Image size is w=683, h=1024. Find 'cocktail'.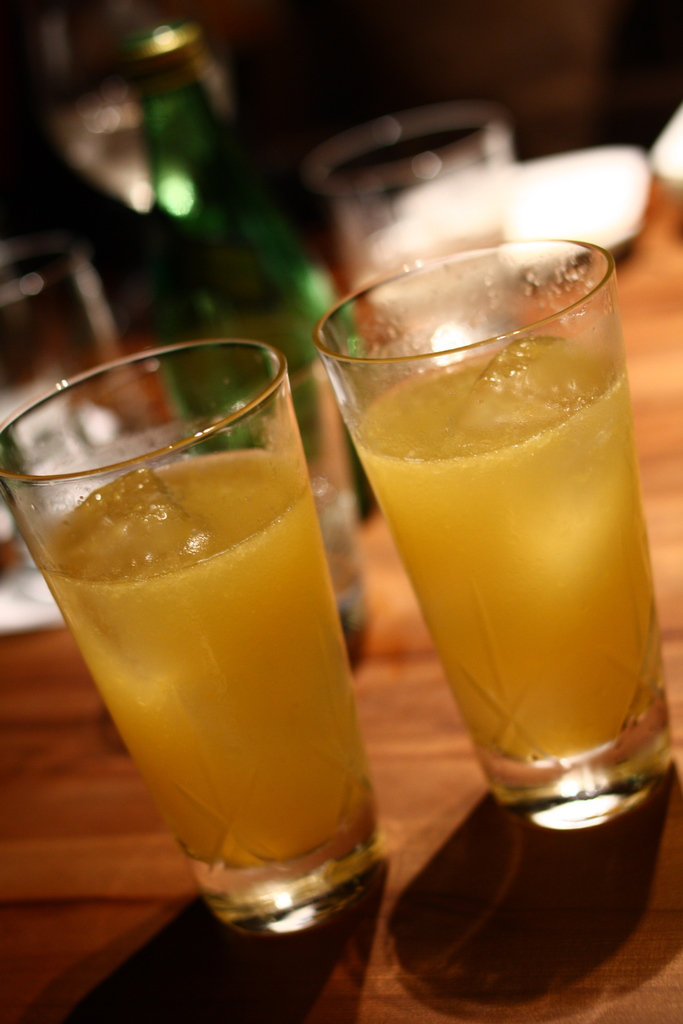
[329, 232, 668, 841].
